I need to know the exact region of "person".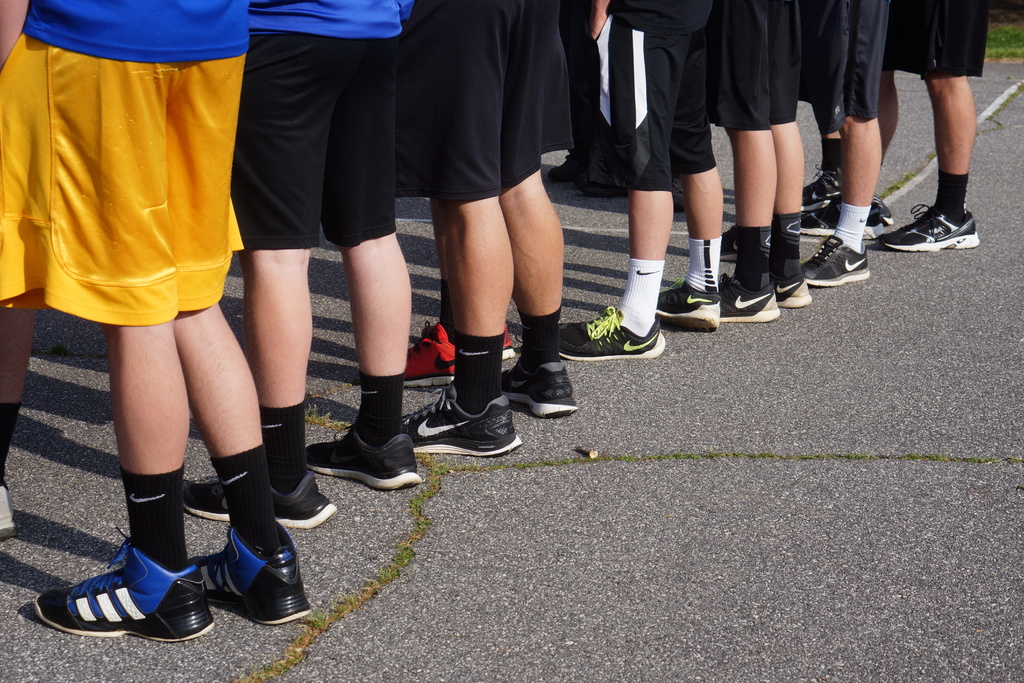
Region: 792/0/886/277.
